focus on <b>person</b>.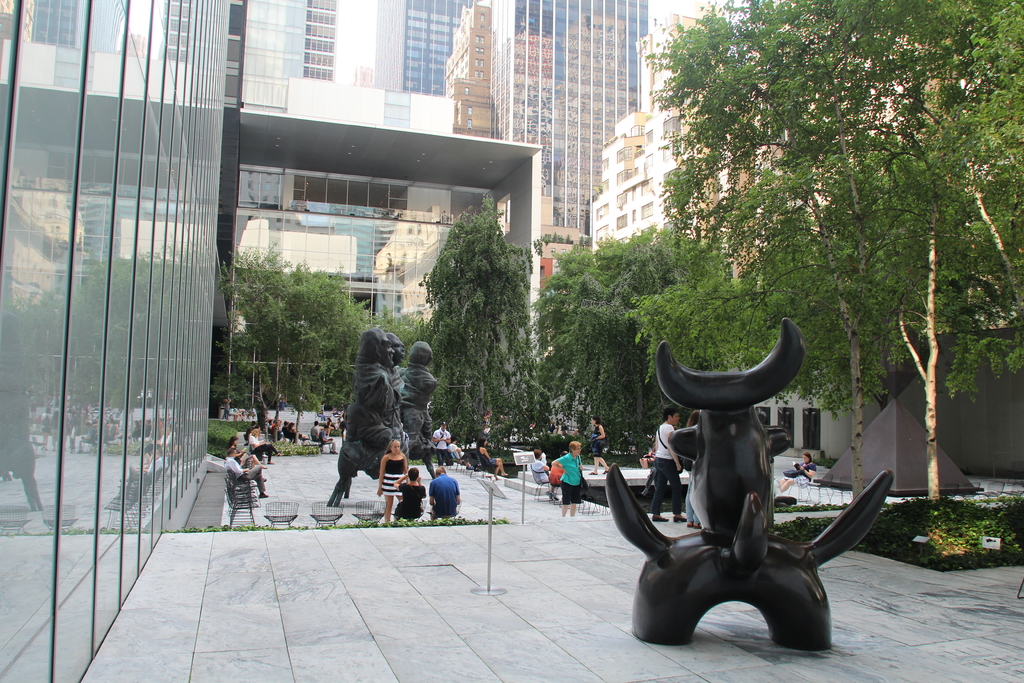
Focused at {"x1": 477, "y1": 434, "x2": 513, "y2": 479}.
